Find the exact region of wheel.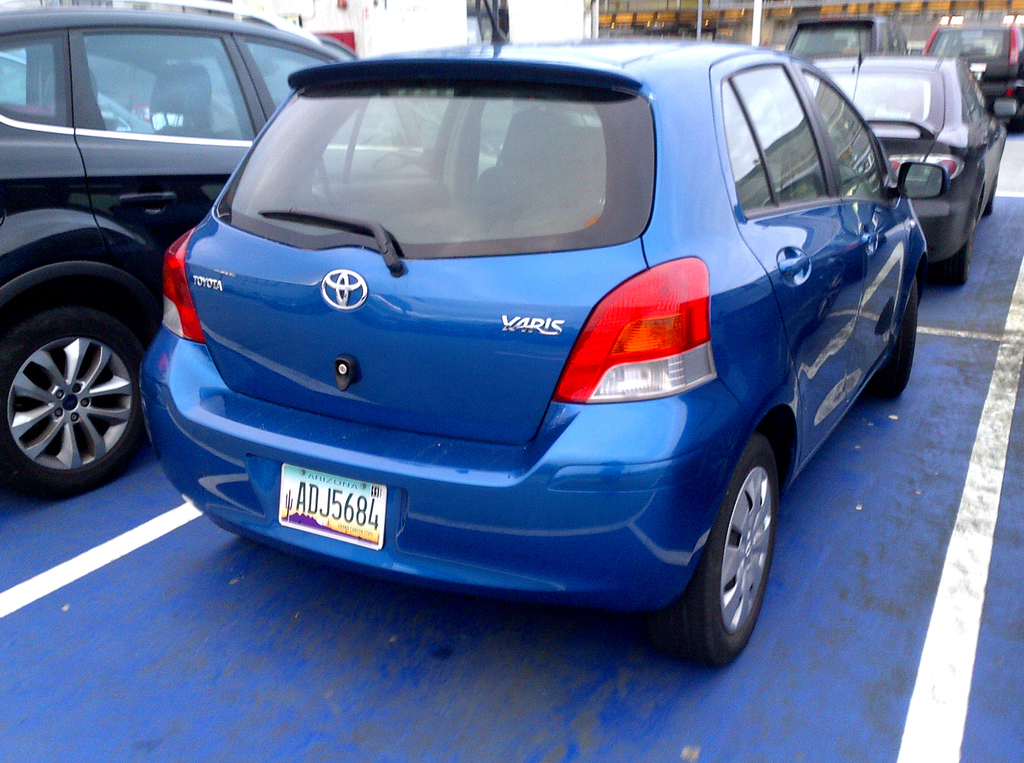
Exact region: locate(656, 435, 780, 668).
